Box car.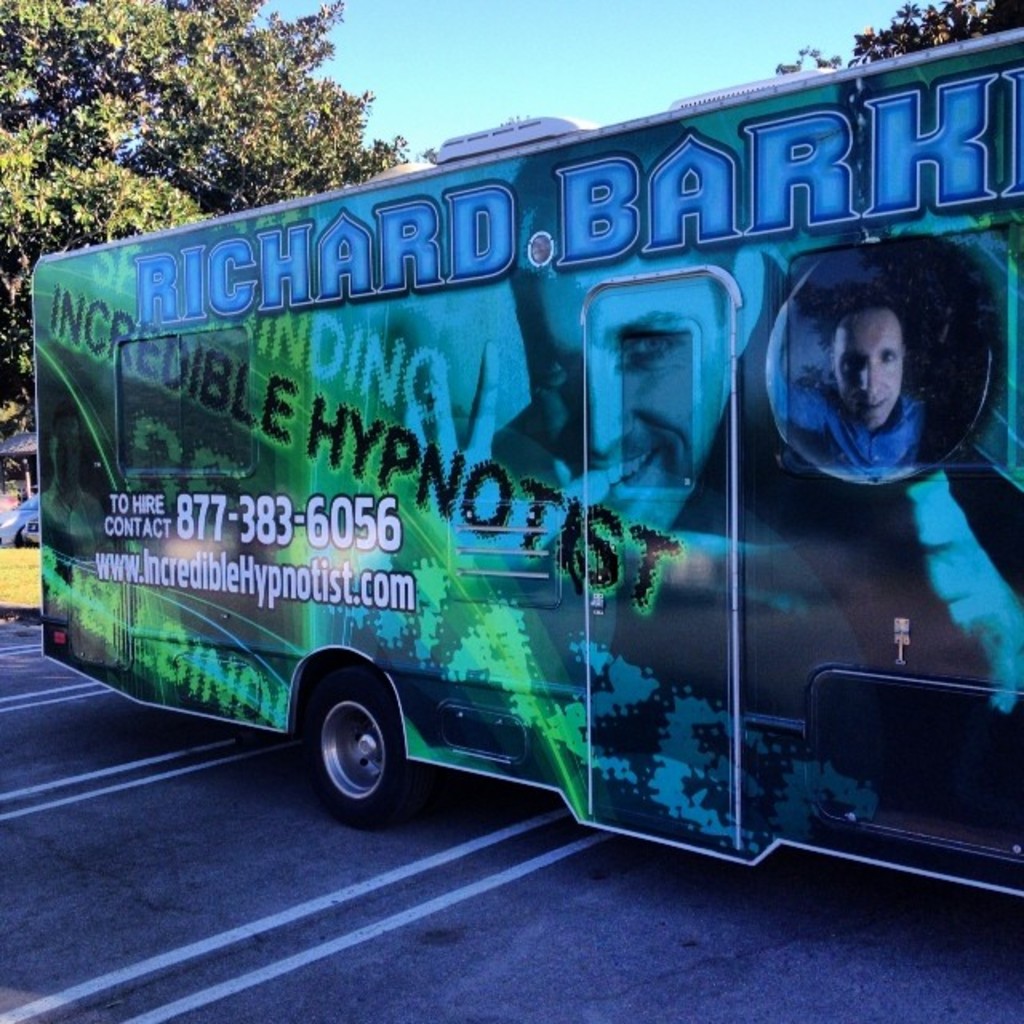
[x1=0, y1=496, x2=45, y2=622].
